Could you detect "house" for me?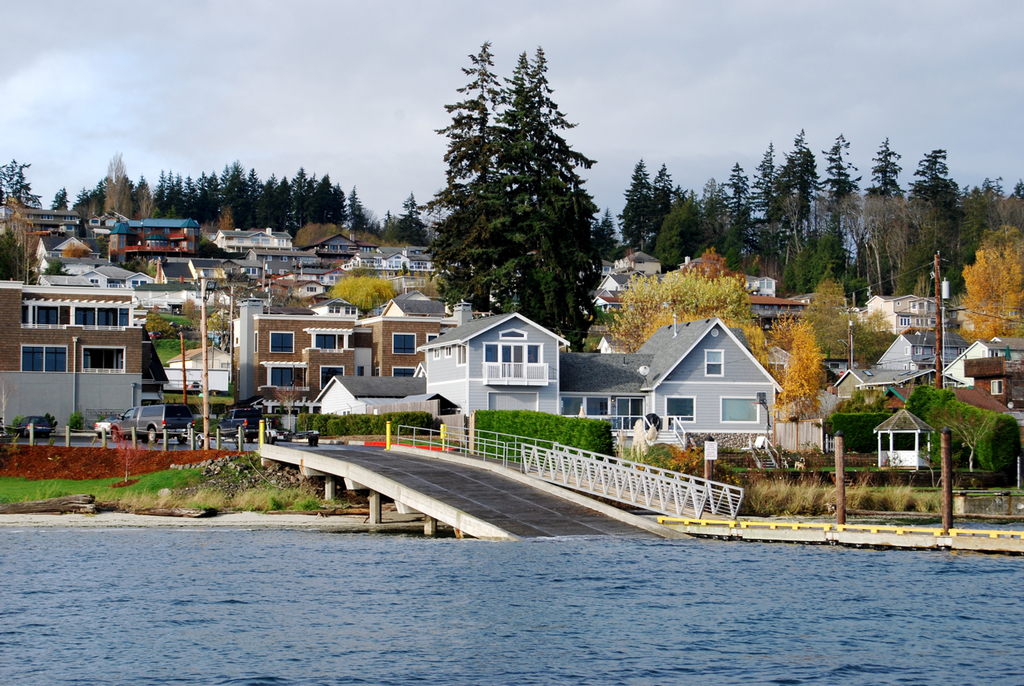
Detection result: bbox(869, 407, 944, 473).
